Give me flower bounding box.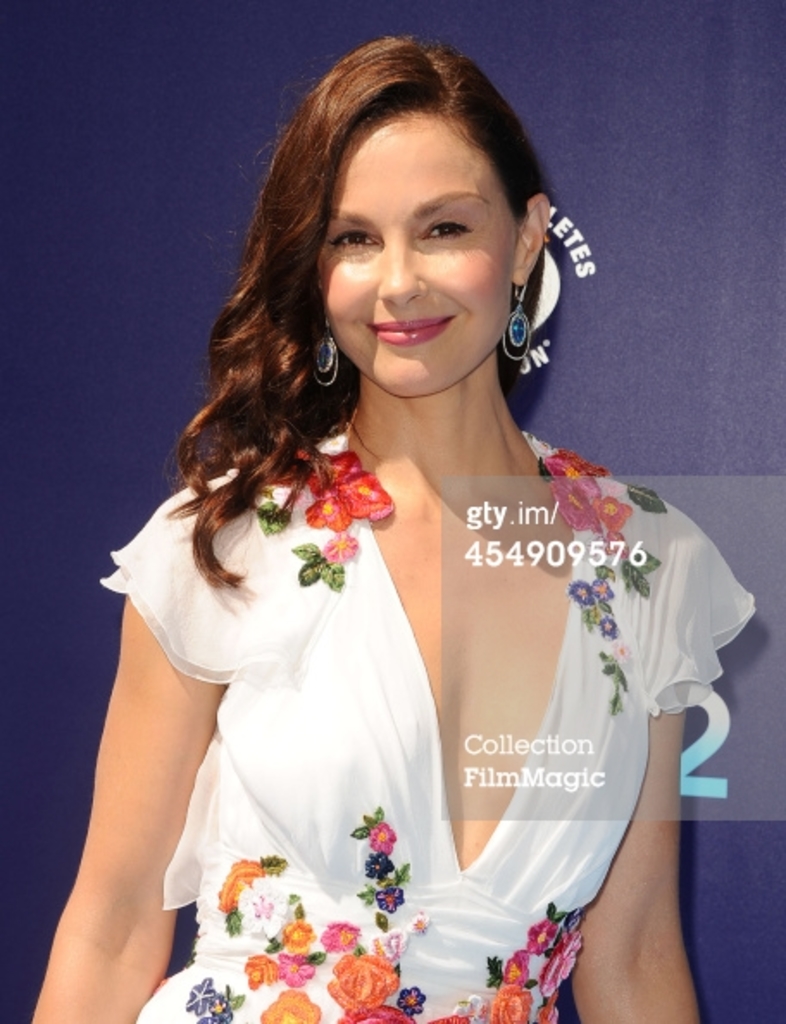
crop(531, 996, 560, 1022).
